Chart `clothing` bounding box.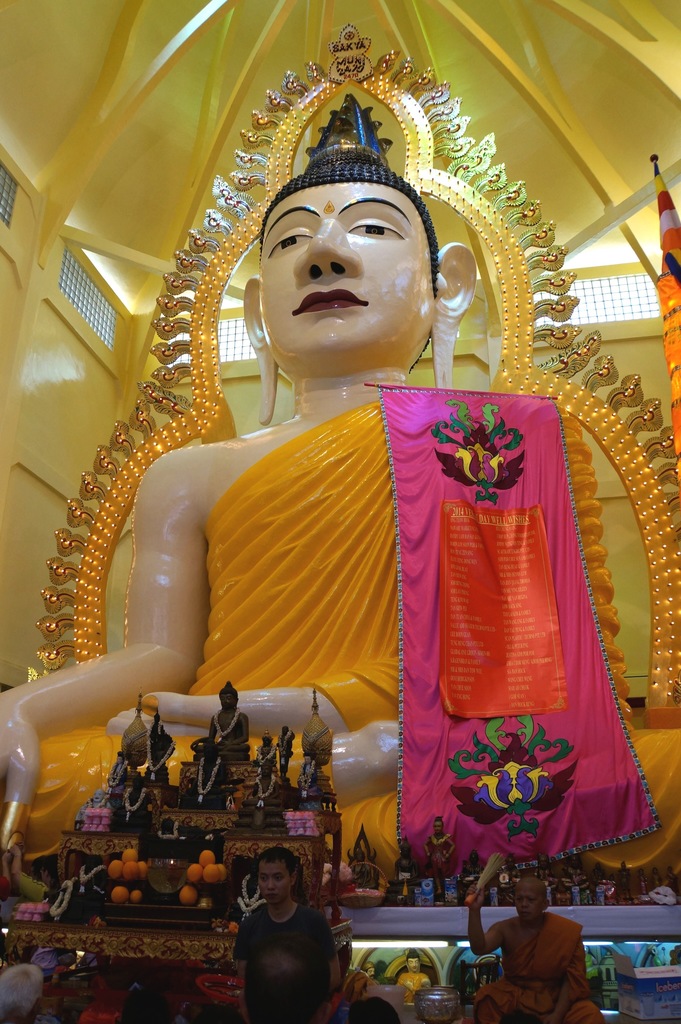
Charted: 398 972 420 1001.
